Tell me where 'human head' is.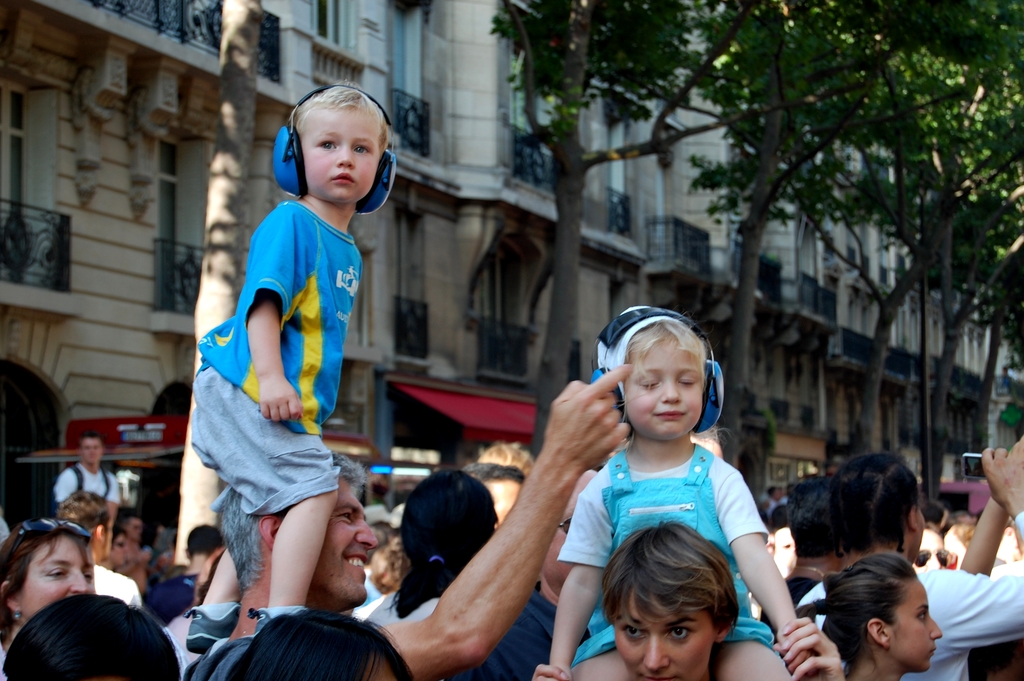
'human head' is at (114, 509, 143, 545).
